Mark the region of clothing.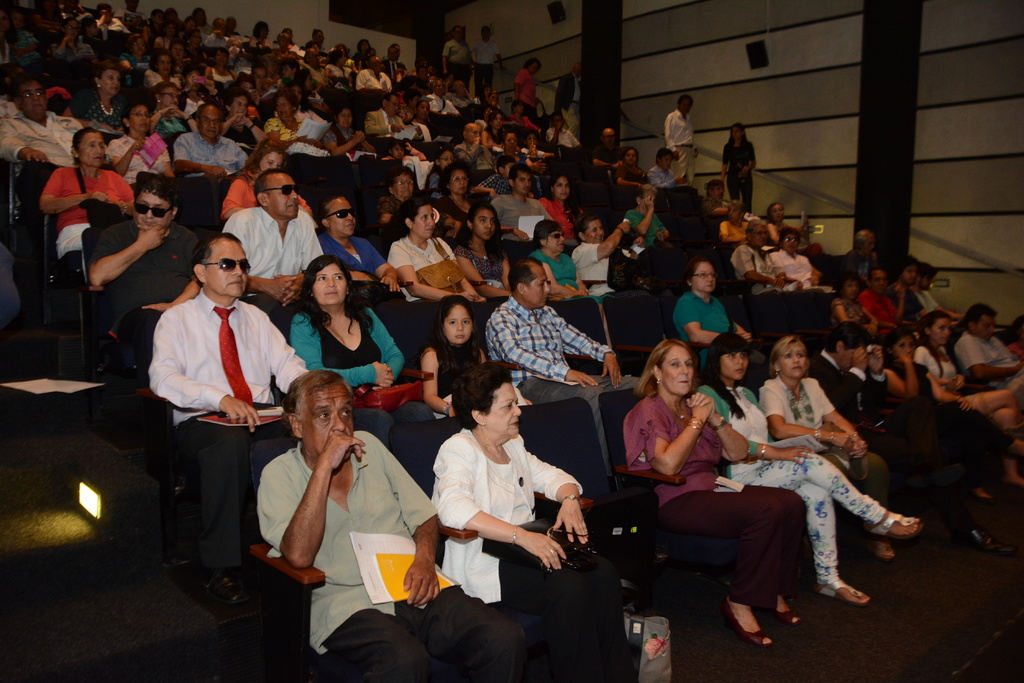
Region: BBox(292, 303, 435, 444).
